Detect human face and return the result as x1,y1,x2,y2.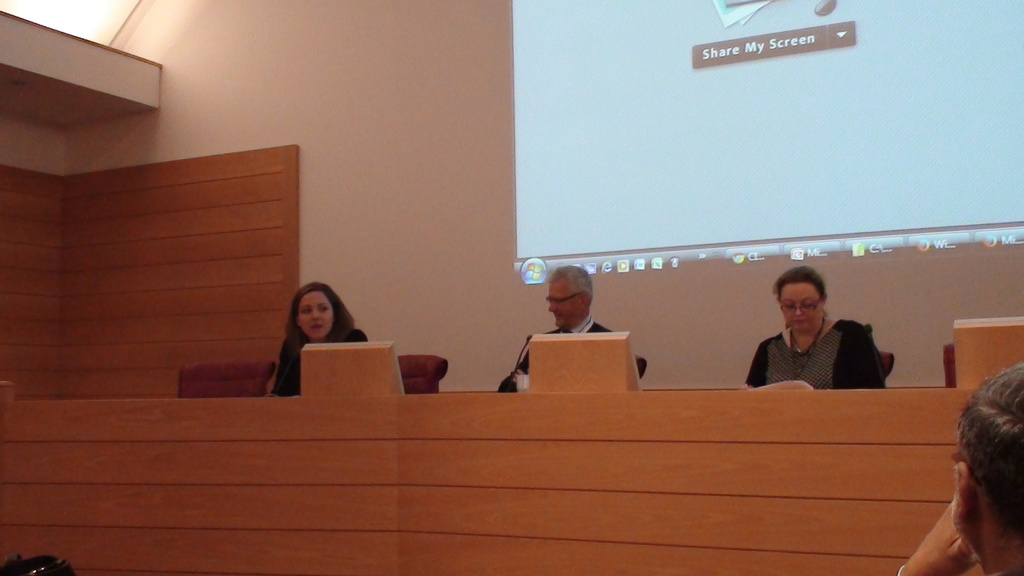
299,296,329,337.
